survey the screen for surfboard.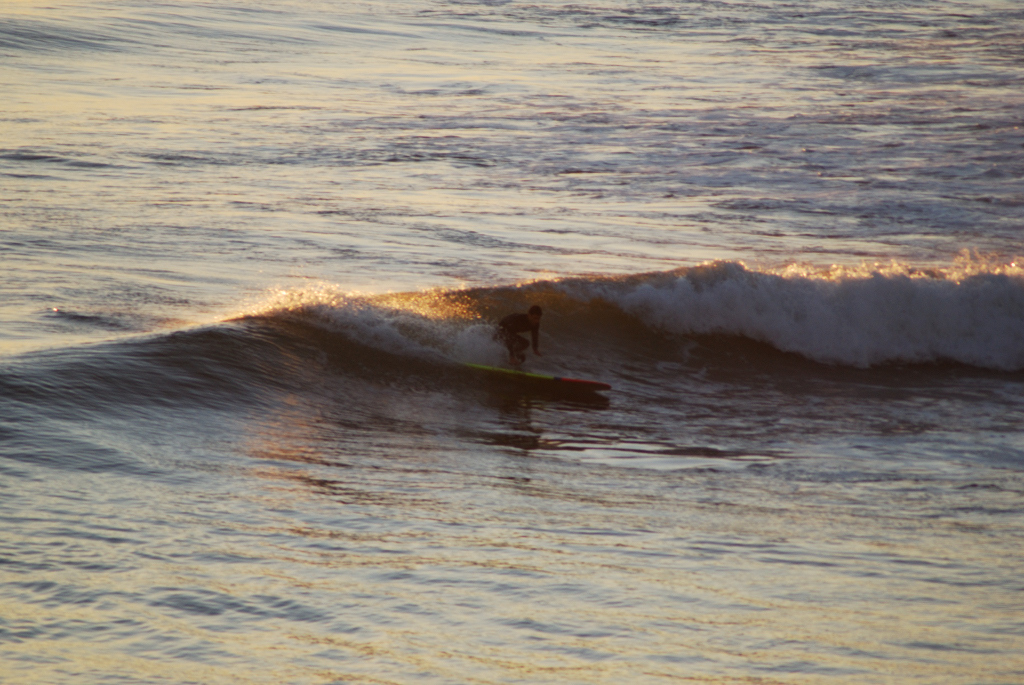
Survey found: <region>452, 360, 610, 394</region>.
